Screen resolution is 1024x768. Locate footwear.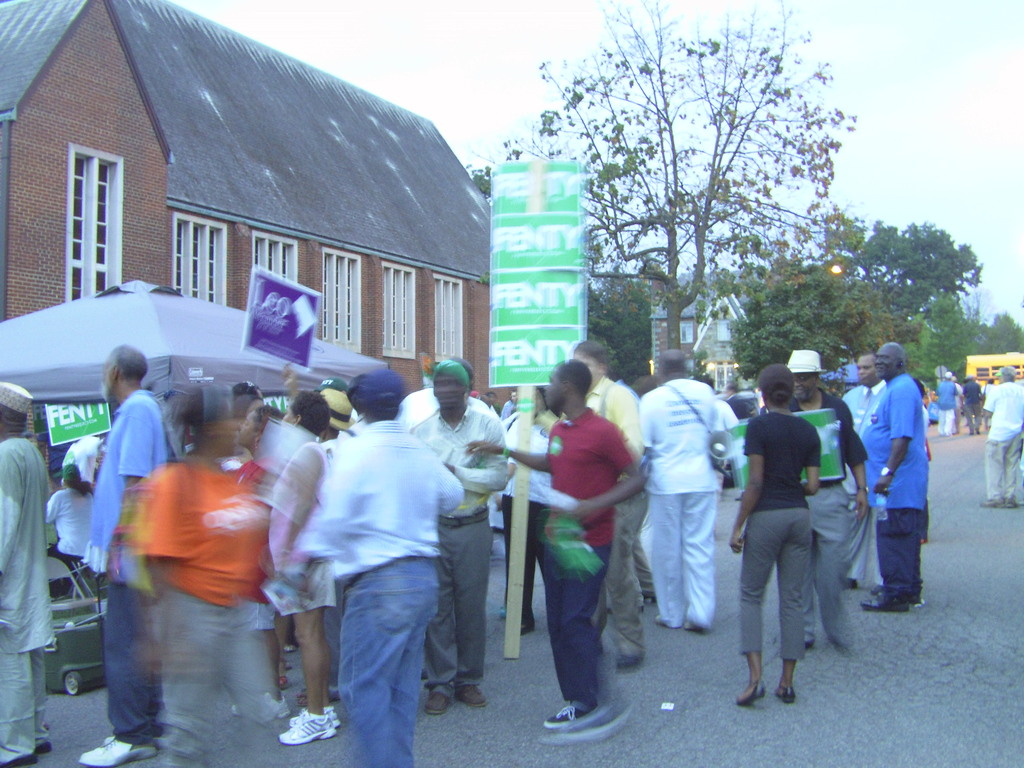
[left=688, top=620, right=710, bottom=632].
